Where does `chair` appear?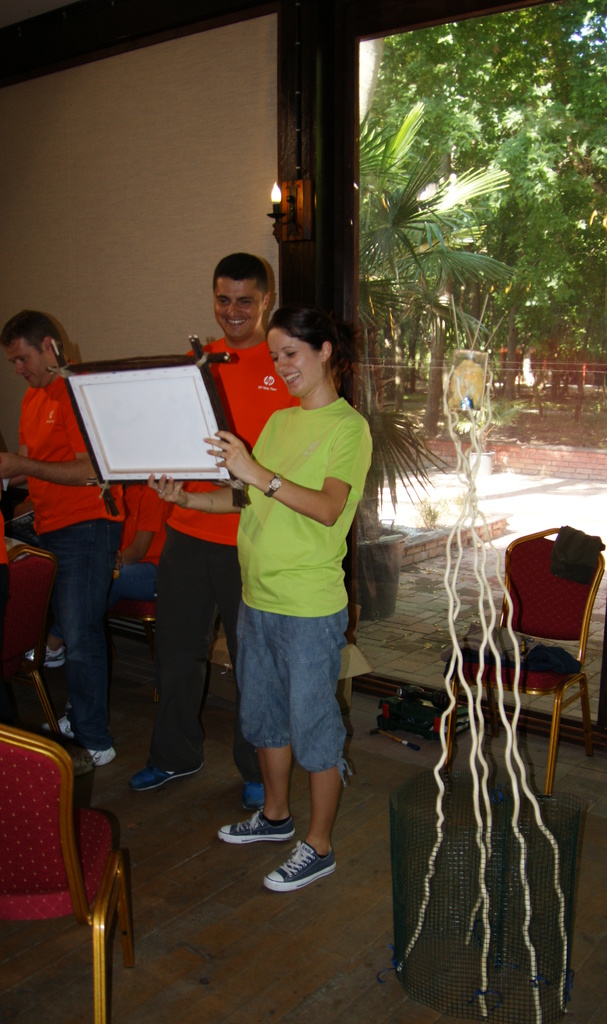
Appears at [x1=0, y1=724, x2=138, y2=1023].
